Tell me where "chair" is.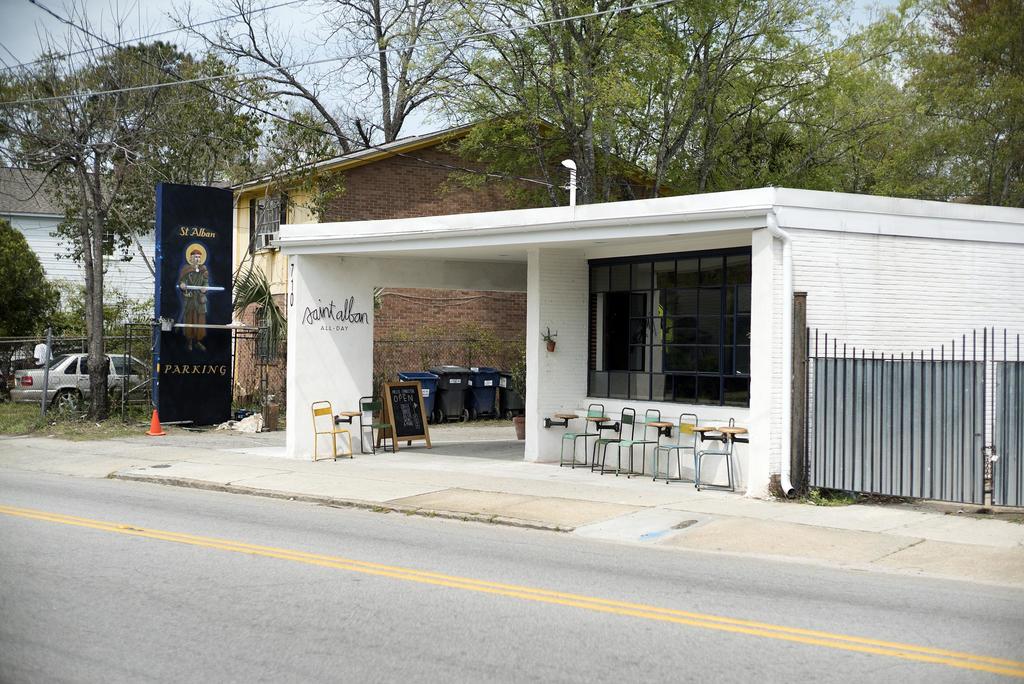
"chair" is at 309/395/353/468.
